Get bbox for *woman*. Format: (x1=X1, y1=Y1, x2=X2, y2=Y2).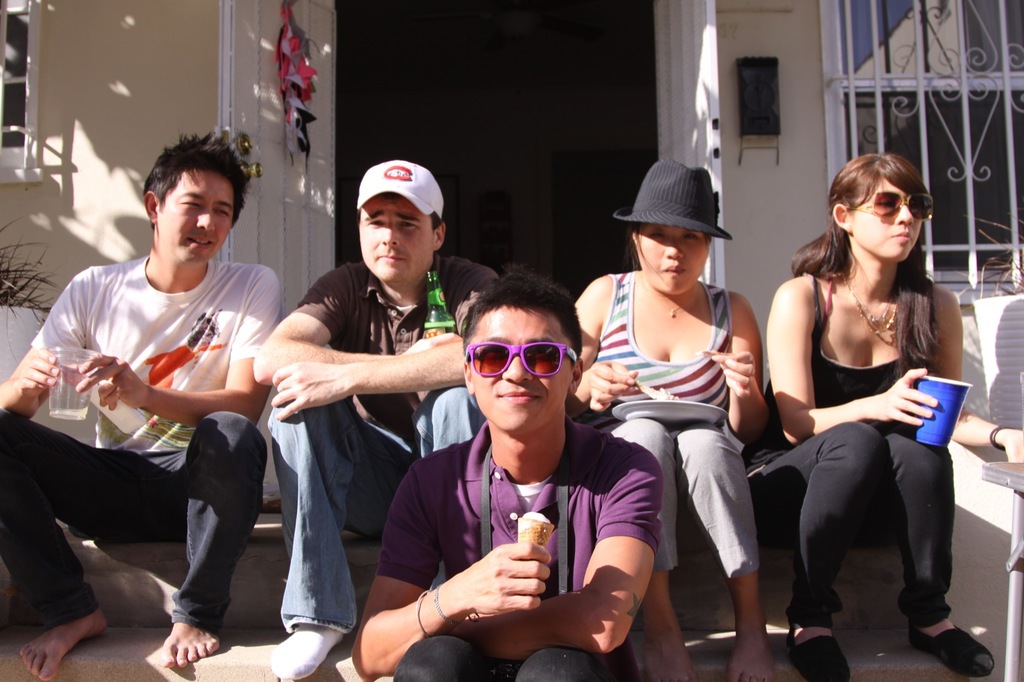
(x1=761, y1=147, x2=972, y2=681).
